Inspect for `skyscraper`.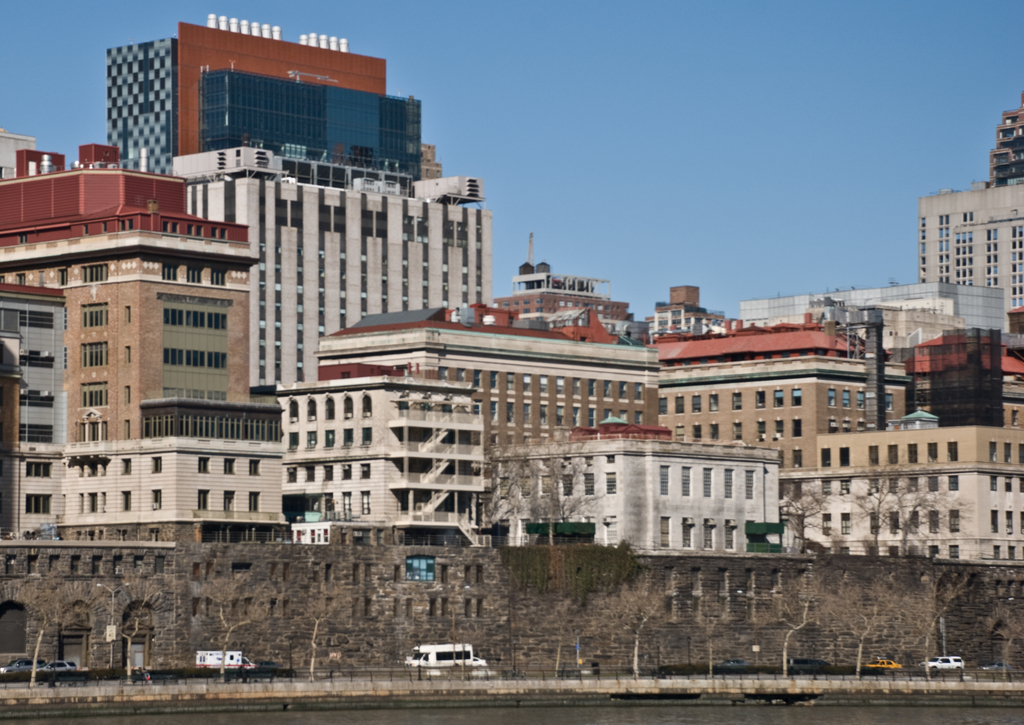
Inspection: (left=917, top=196, right=1023, bottom=307).
